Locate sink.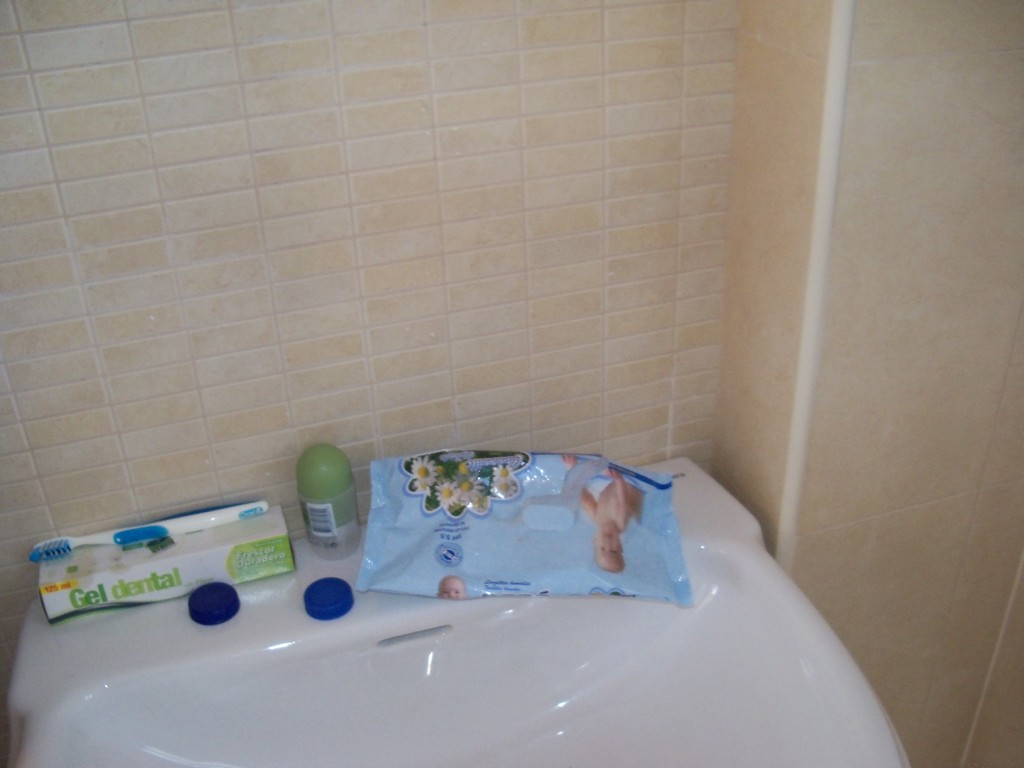
Bounding box: 0:408:887:767.
